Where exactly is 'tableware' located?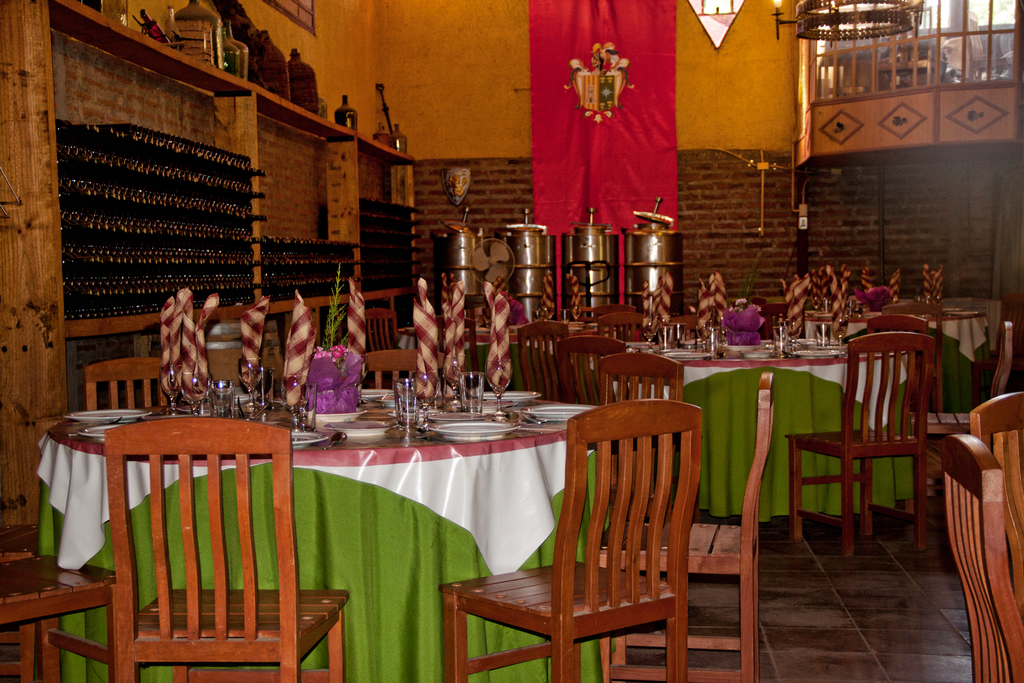
Its bounding box is select_region(325, 419, 392, 436).
